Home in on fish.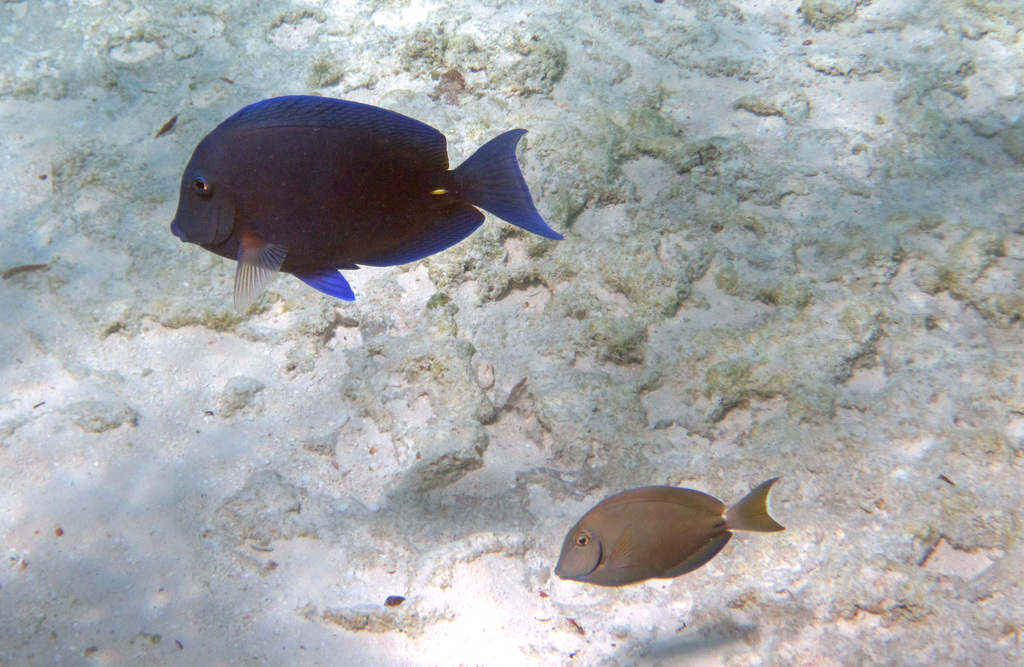
Homed in at box=[166, 91, 575, 313].
